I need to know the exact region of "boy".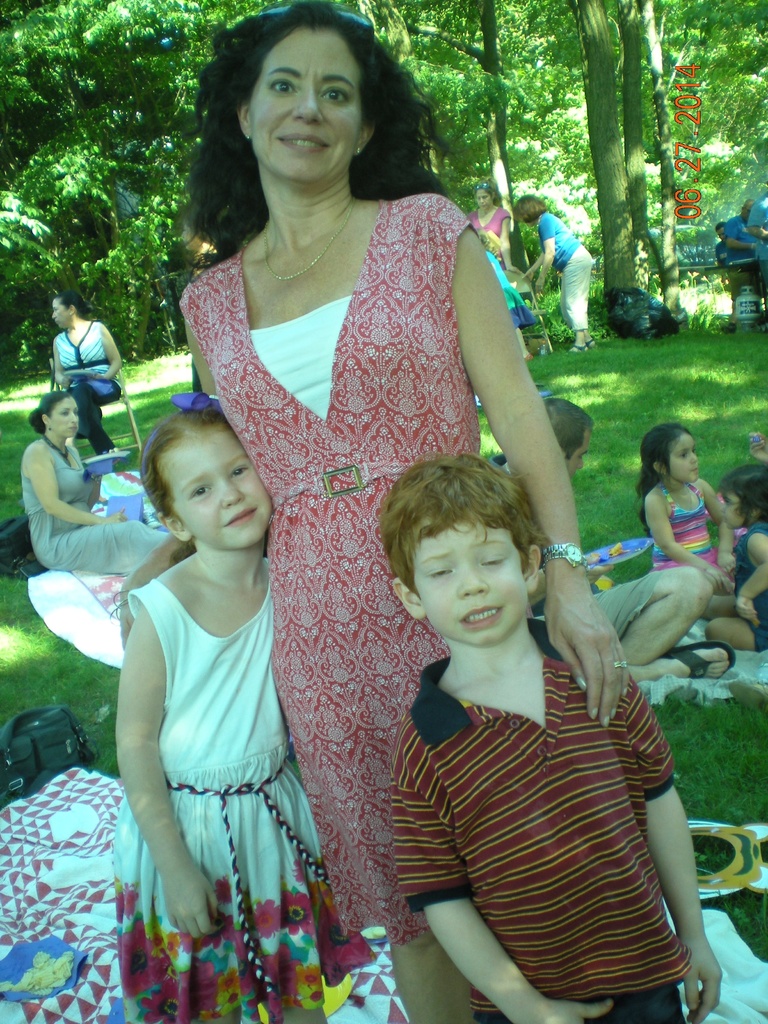
Region: {"left": 748, "top": 187, "right": 767, "bottom": 278}.
